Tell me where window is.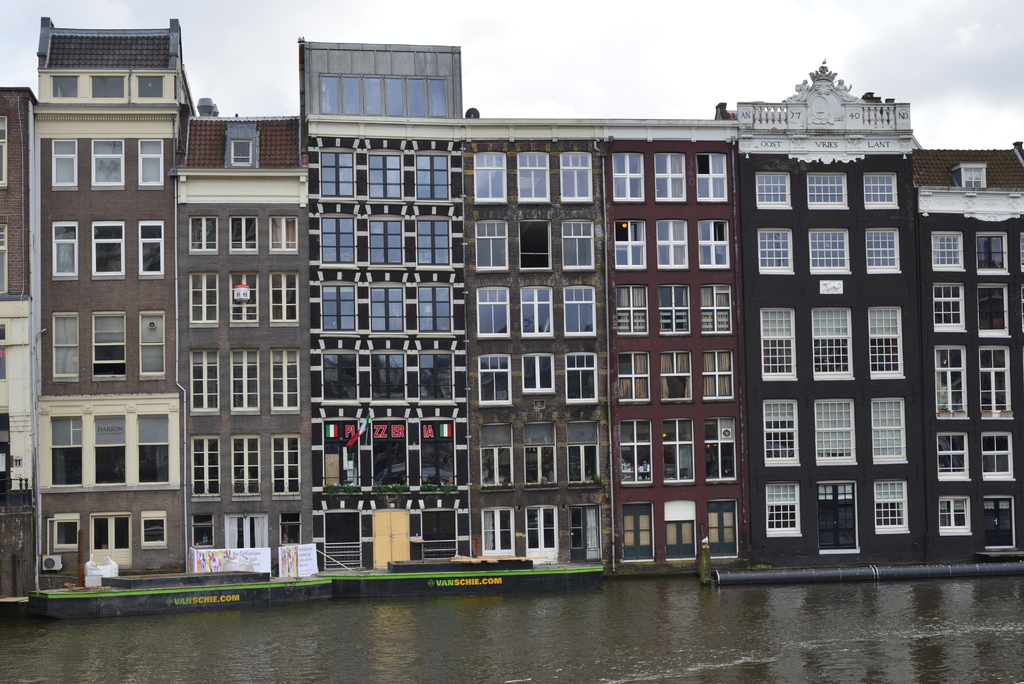
window is at 523:149:553:203.
